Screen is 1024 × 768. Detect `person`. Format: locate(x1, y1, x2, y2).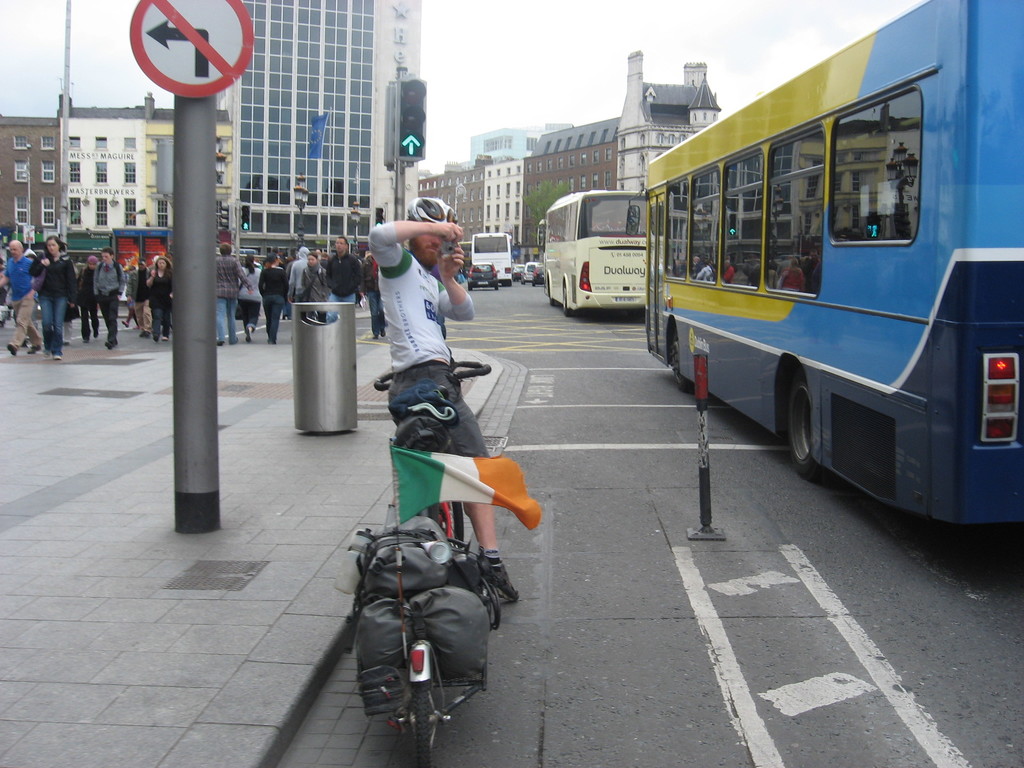
locate(28, 235, 79, 361).
